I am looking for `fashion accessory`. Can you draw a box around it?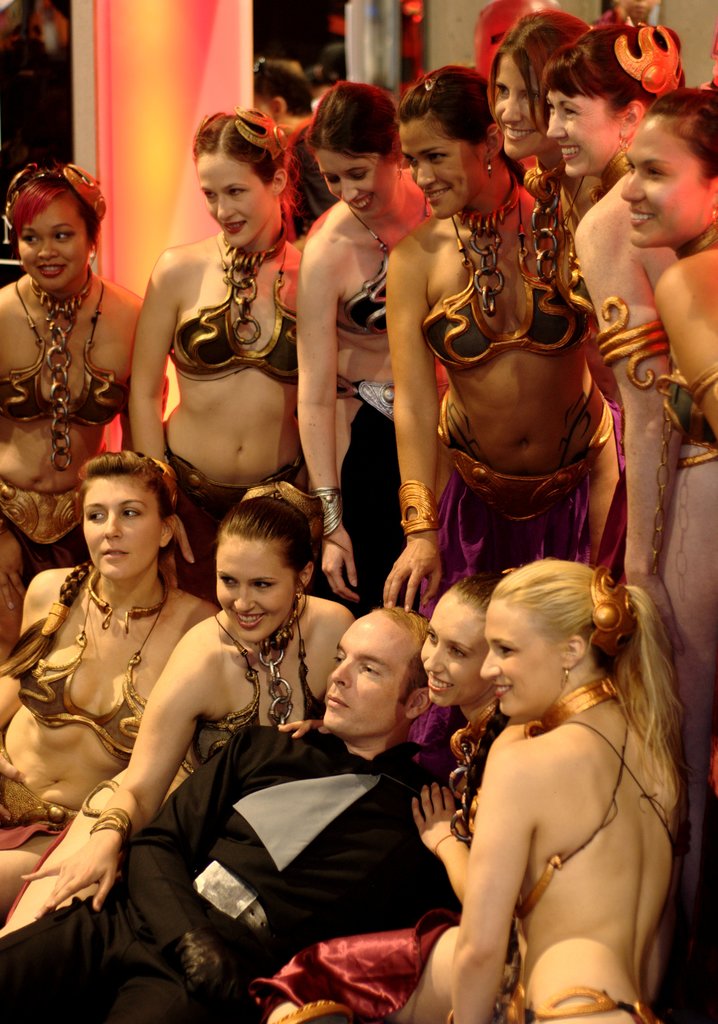
Sure, the bounding box is Rect(297, 586, 306, 598).
